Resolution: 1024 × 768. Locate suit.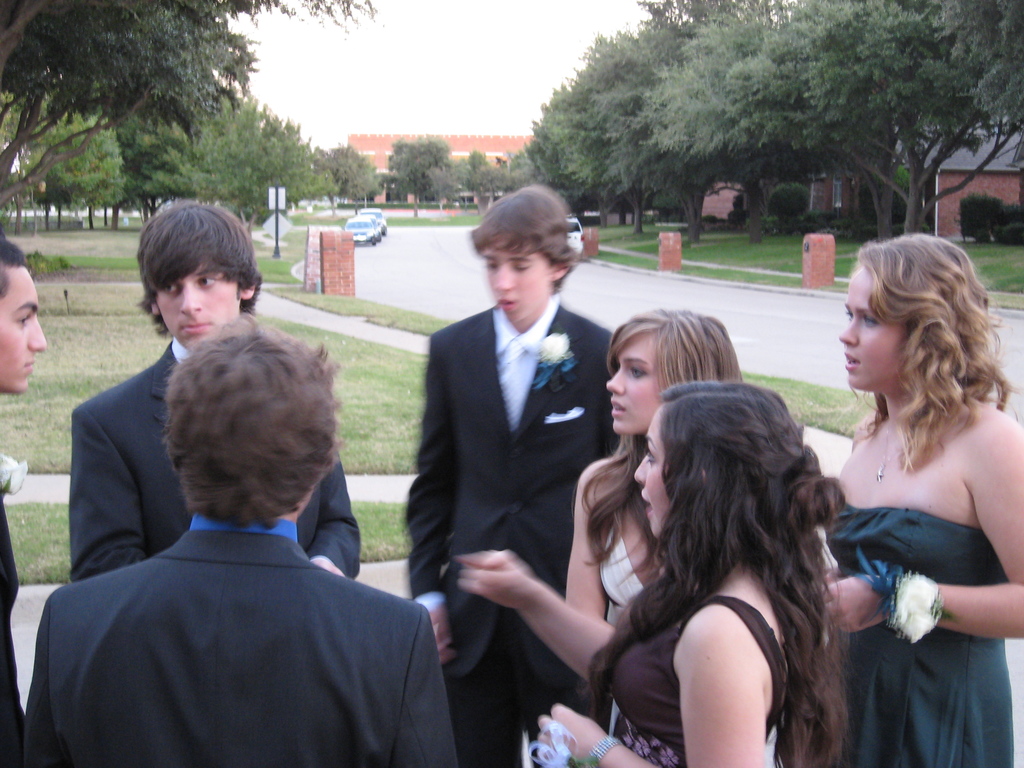
70,333,361,600.
